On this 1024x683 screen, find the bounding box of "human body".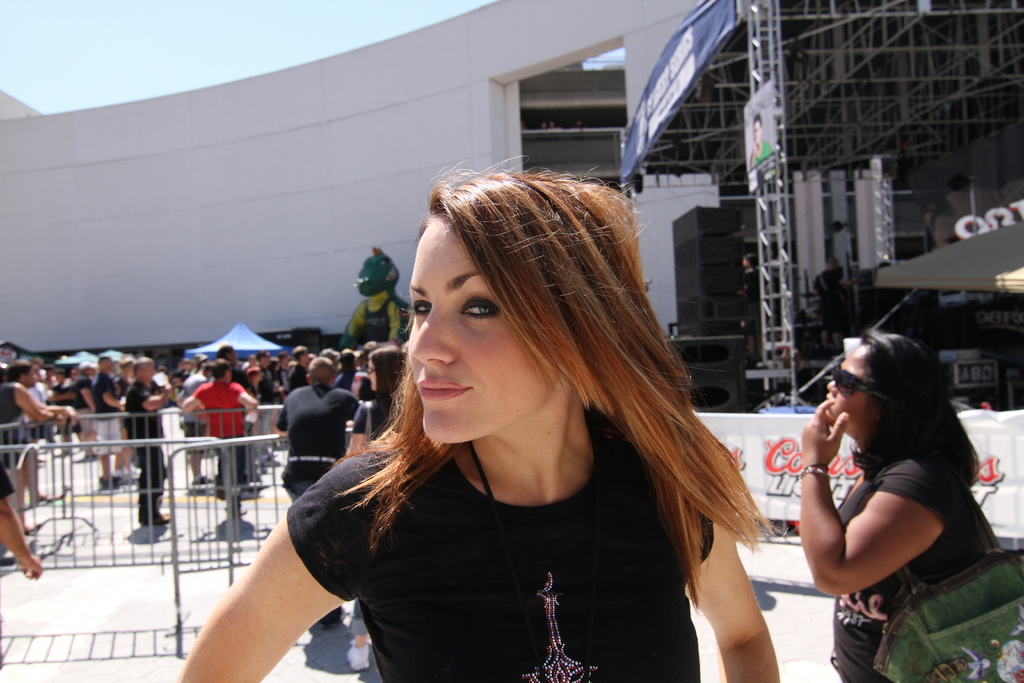
Bounding box: region(278, 383, 362, 625).
